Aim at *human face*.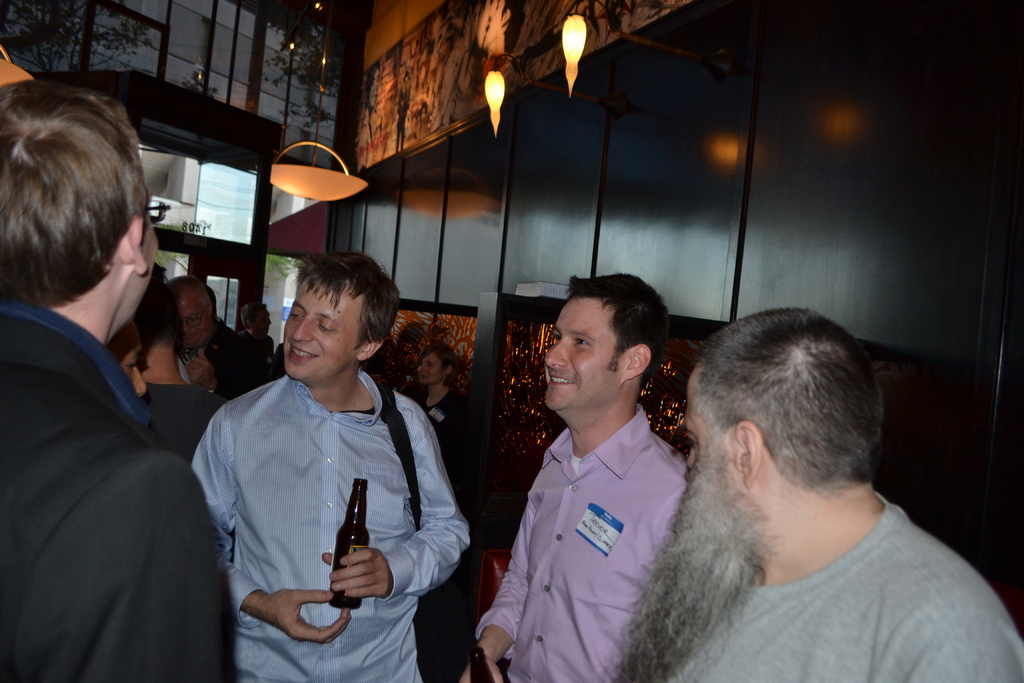
Aimed at {"left": 682, "top": 364, "right": 737, "bottom": 545}.
